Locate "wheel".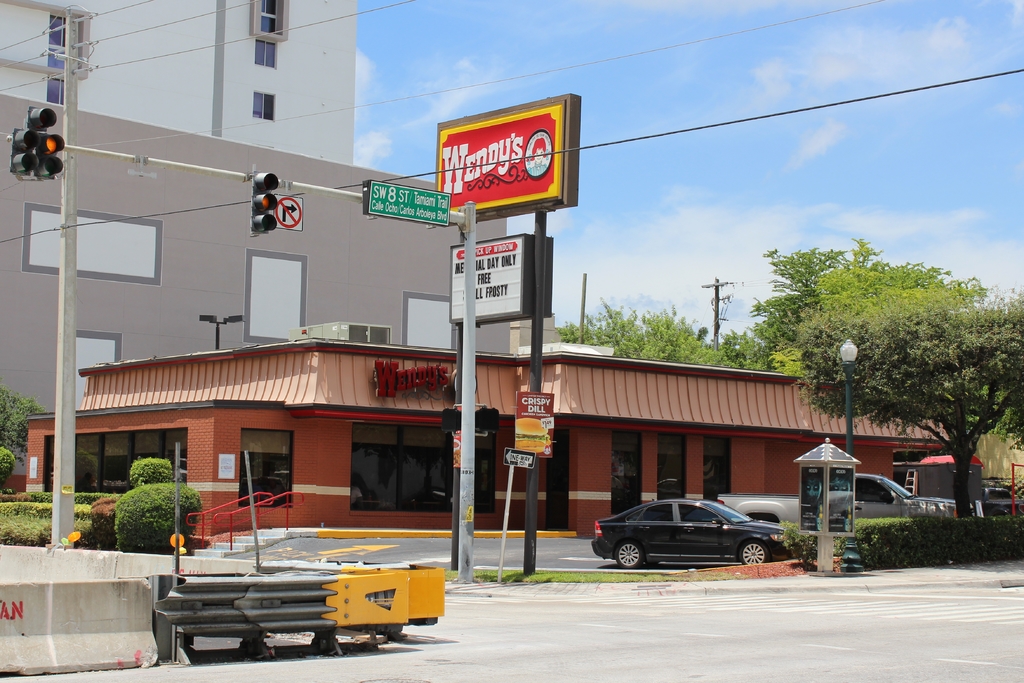
Bounding box: bbox(614, 539, 641, 569).
